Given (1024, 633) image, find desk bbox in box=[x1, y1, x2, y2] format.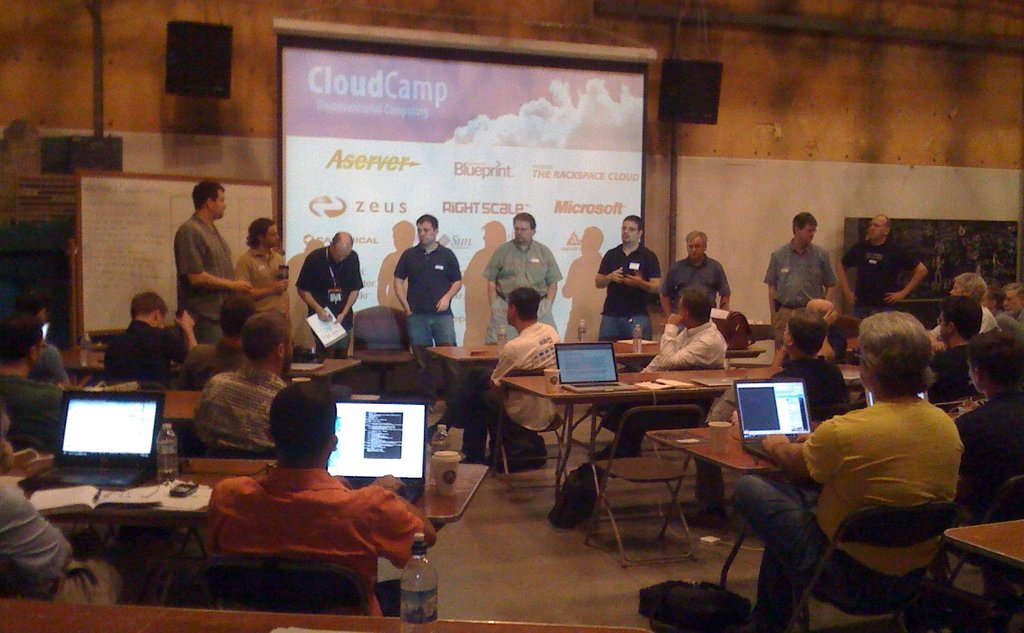
box=[503, 363, 863, 531].
